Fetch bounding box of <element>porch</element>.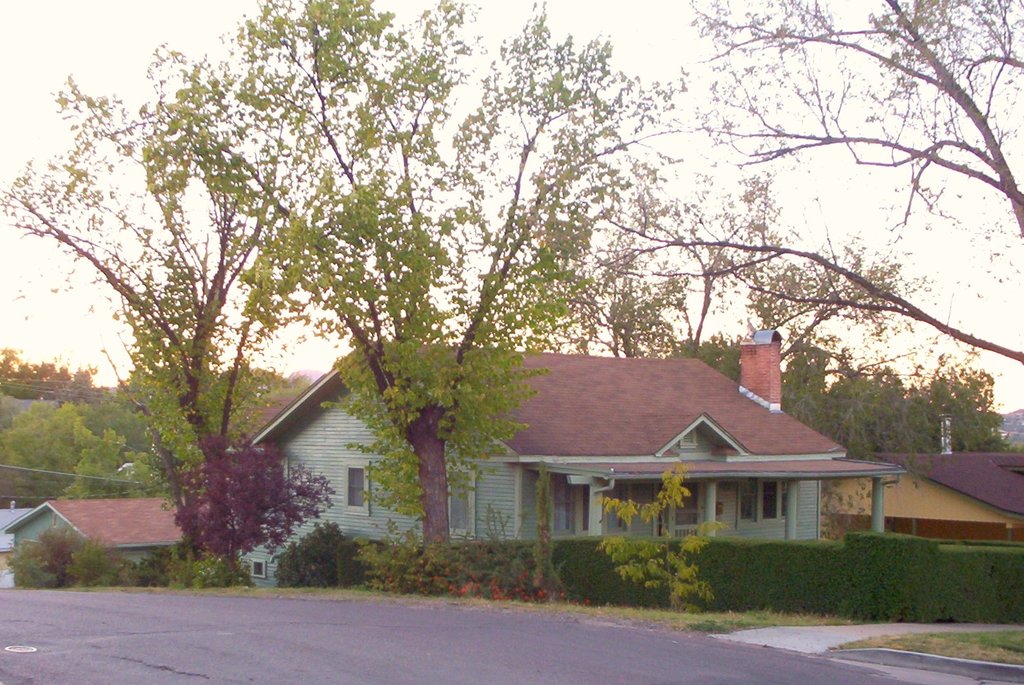
Bbox: Rect(516, 476, 1023, 621).
